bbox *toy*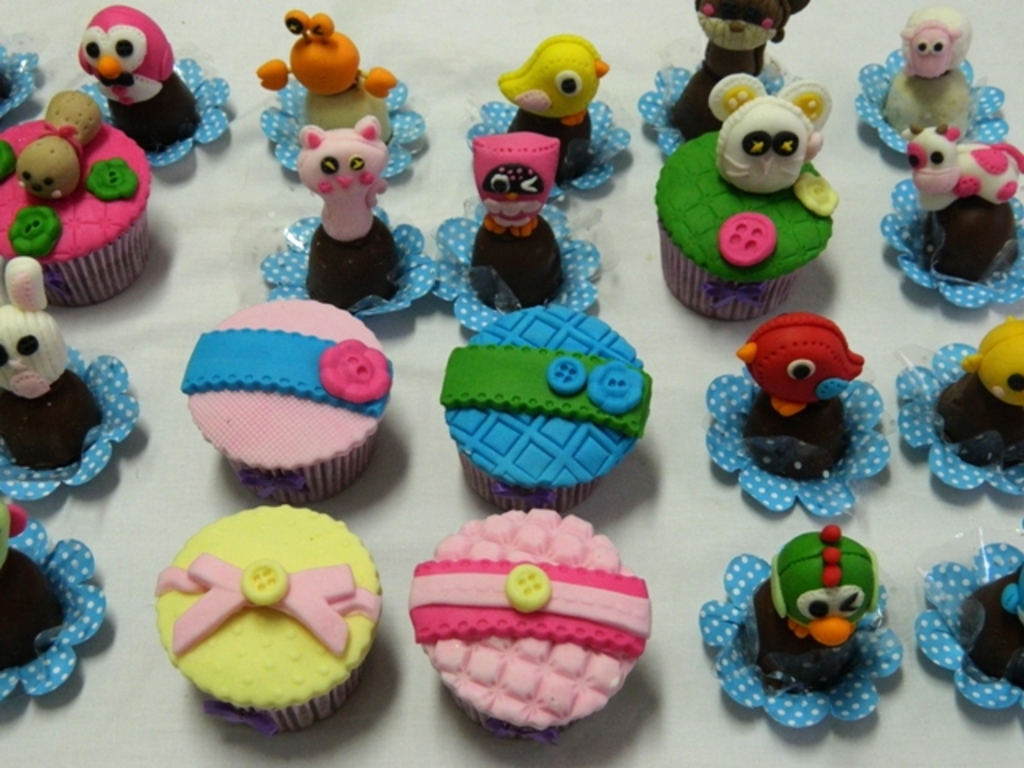
182 299 386 501
